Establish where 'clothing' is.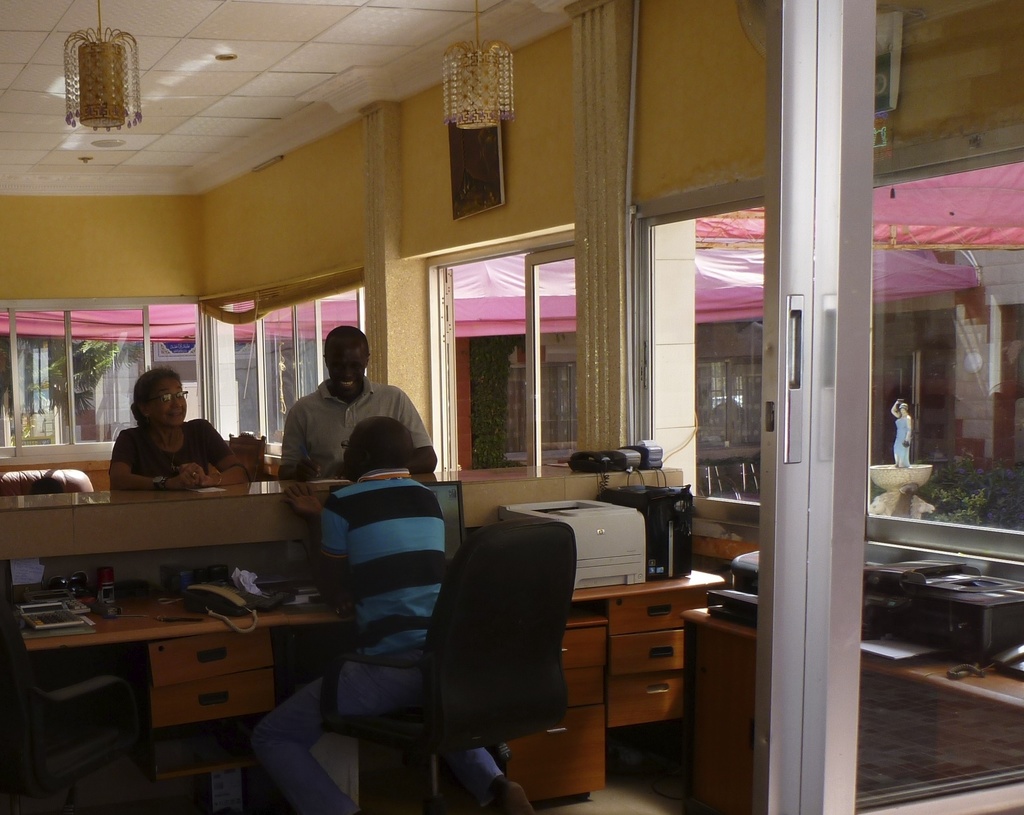
Established at <region>287, 384, 448, 493</region>.
